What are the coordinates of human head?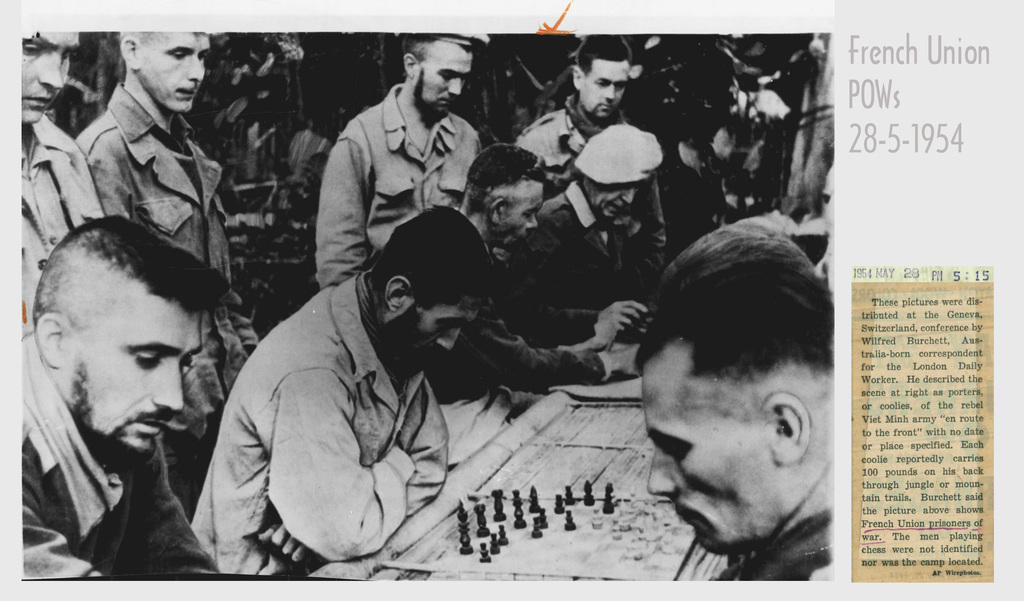
(x1=53, y1=181, x2=205, y2=495).
